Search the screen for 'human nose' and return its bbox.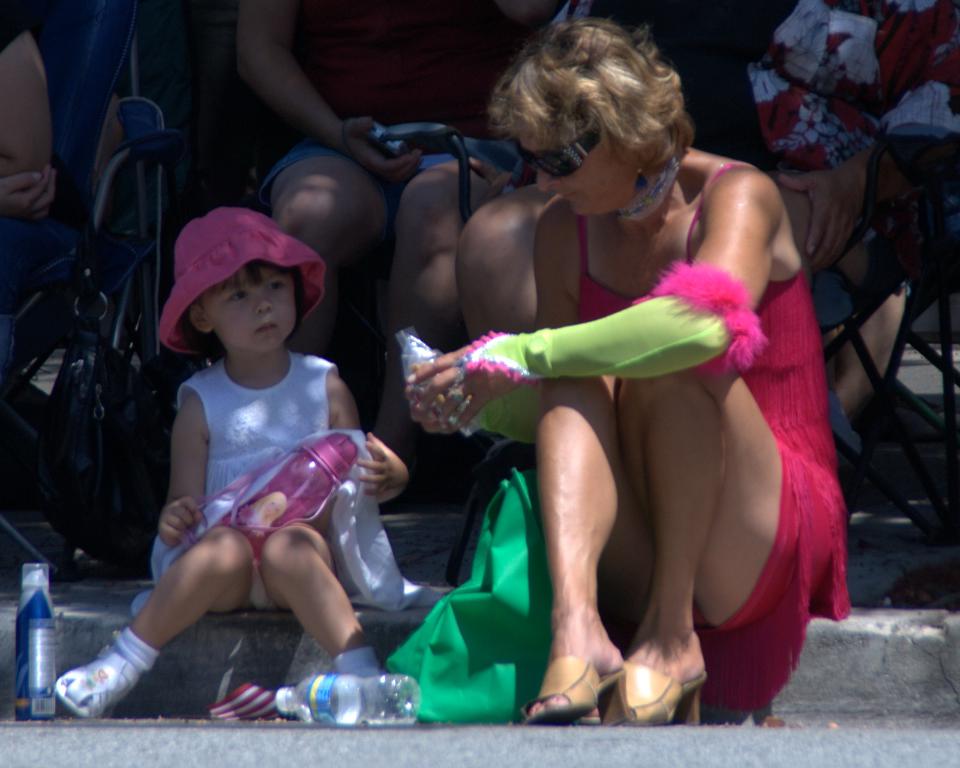
Found: [left=535, top=166, right=562, bottom=192].
